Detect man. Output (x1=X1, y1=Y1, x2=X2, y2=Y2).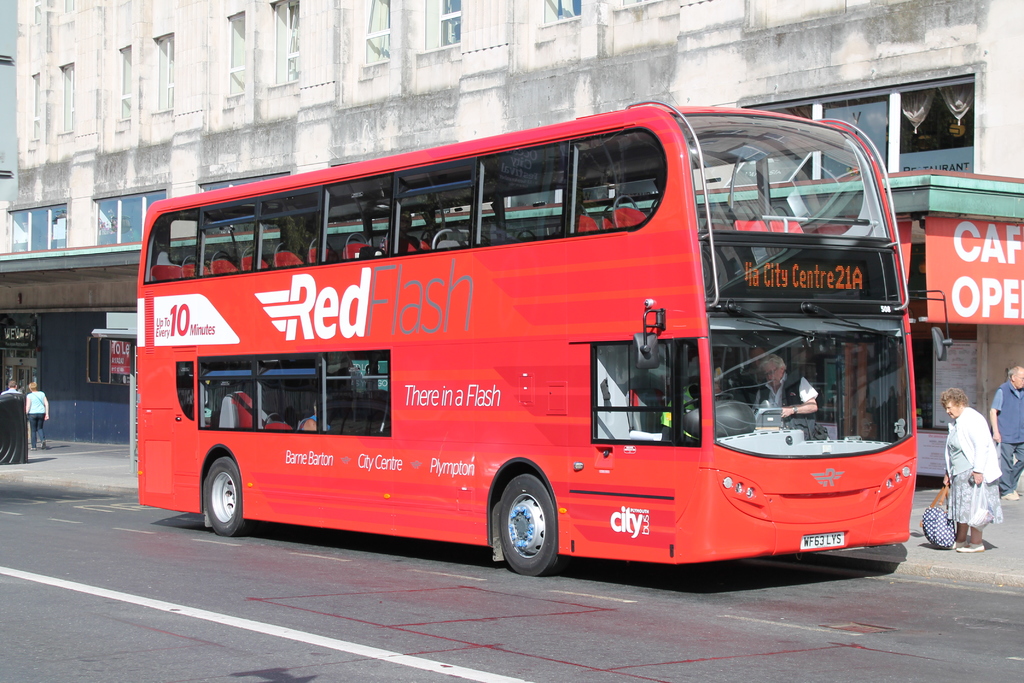
(x1=662, y1=363, x2=727, y2=436).
